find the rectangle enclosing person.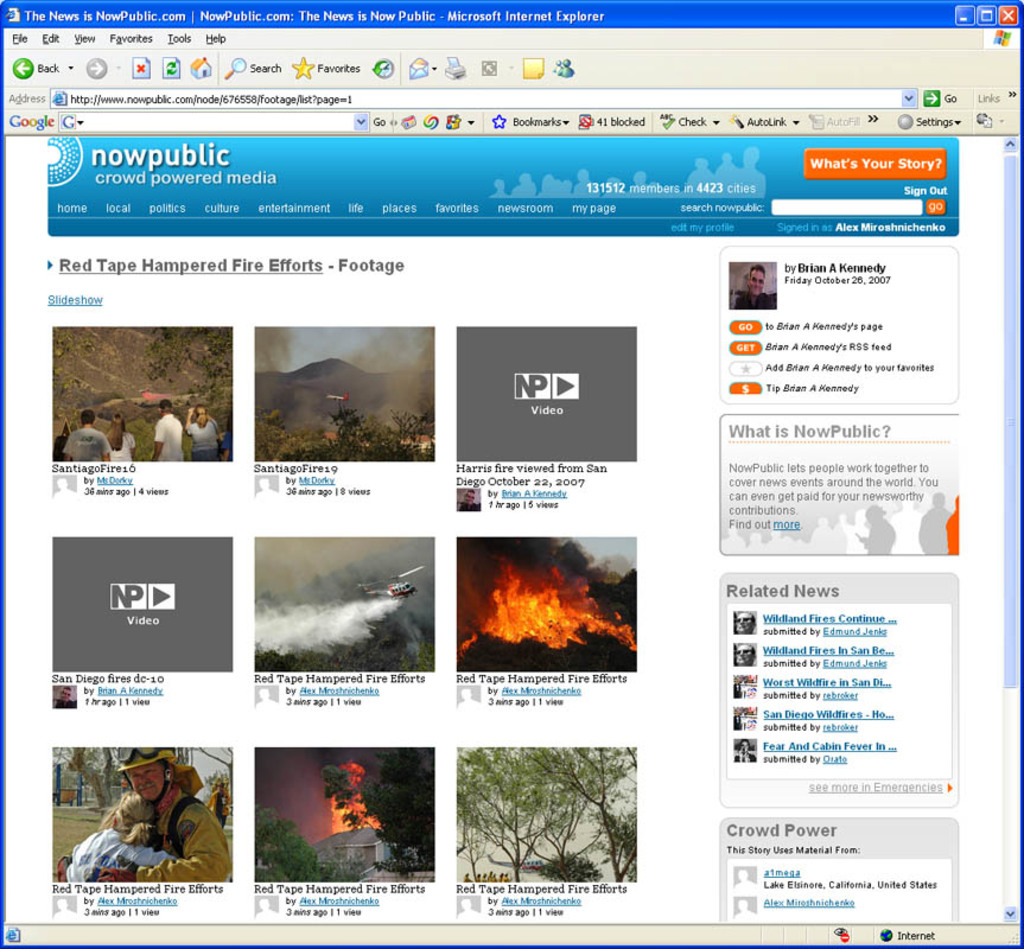
(734,263,776,311).
